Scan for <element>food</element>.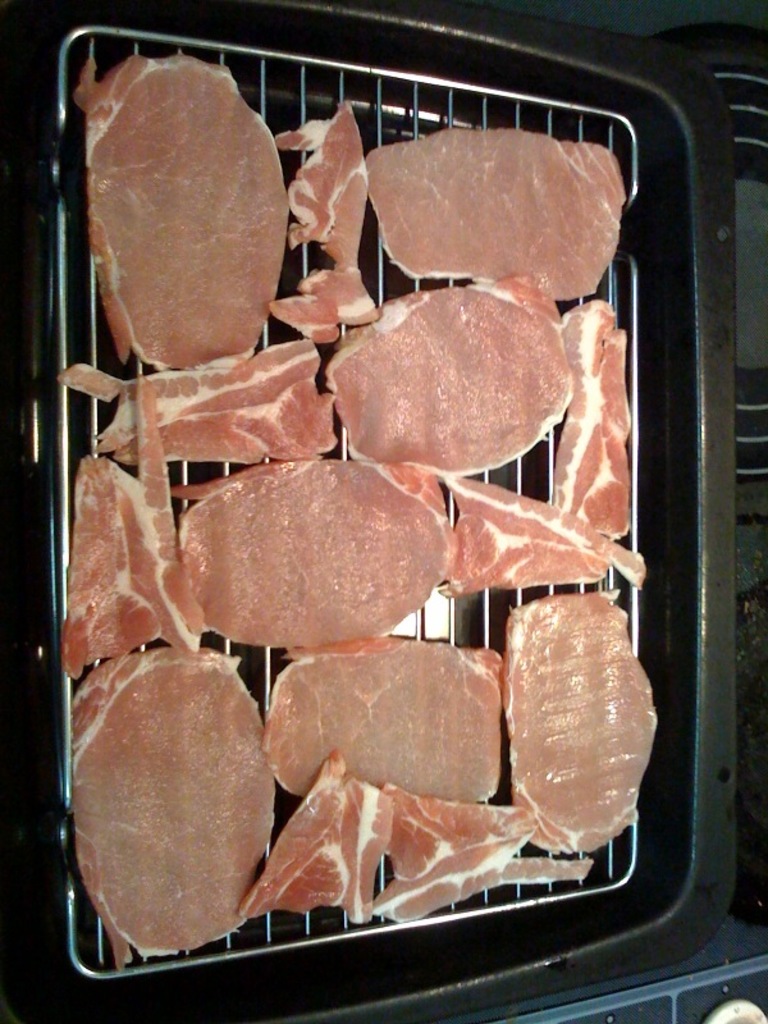
Scan result: [60, 451, 204, 682].
